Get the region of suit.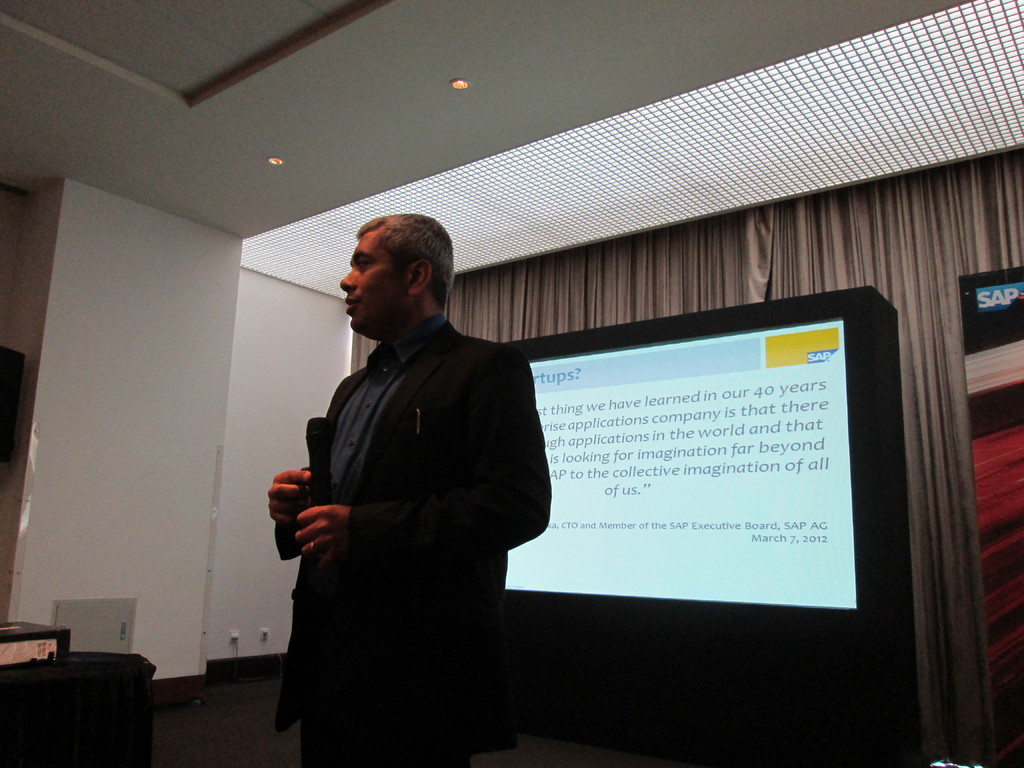
240 208 586 759.
